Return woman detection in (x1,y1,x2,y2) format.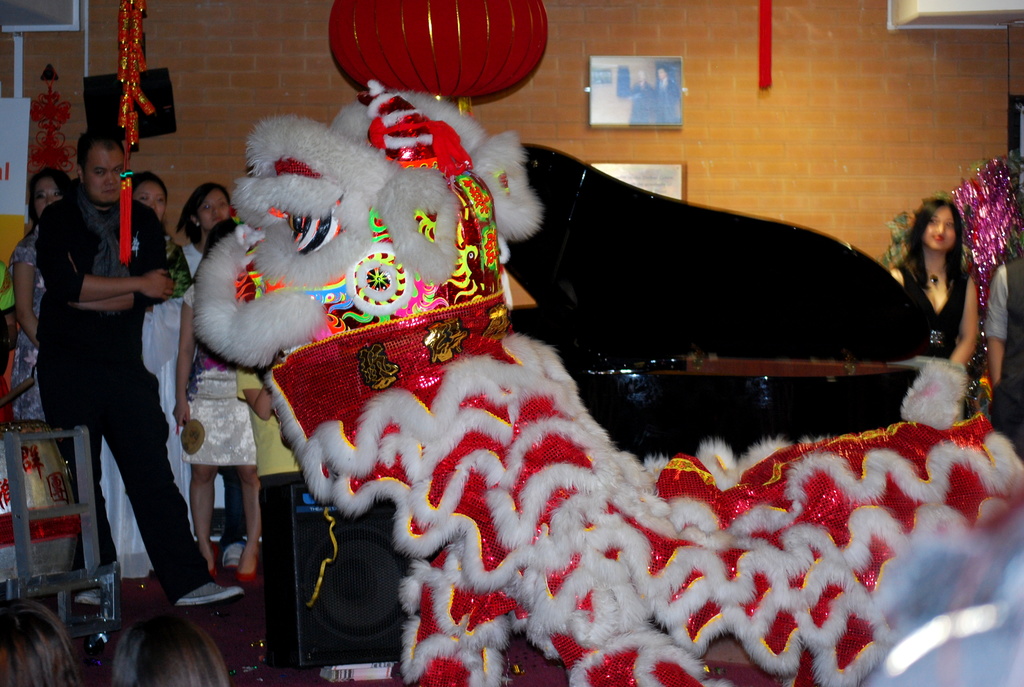
(890,200,983,366).
